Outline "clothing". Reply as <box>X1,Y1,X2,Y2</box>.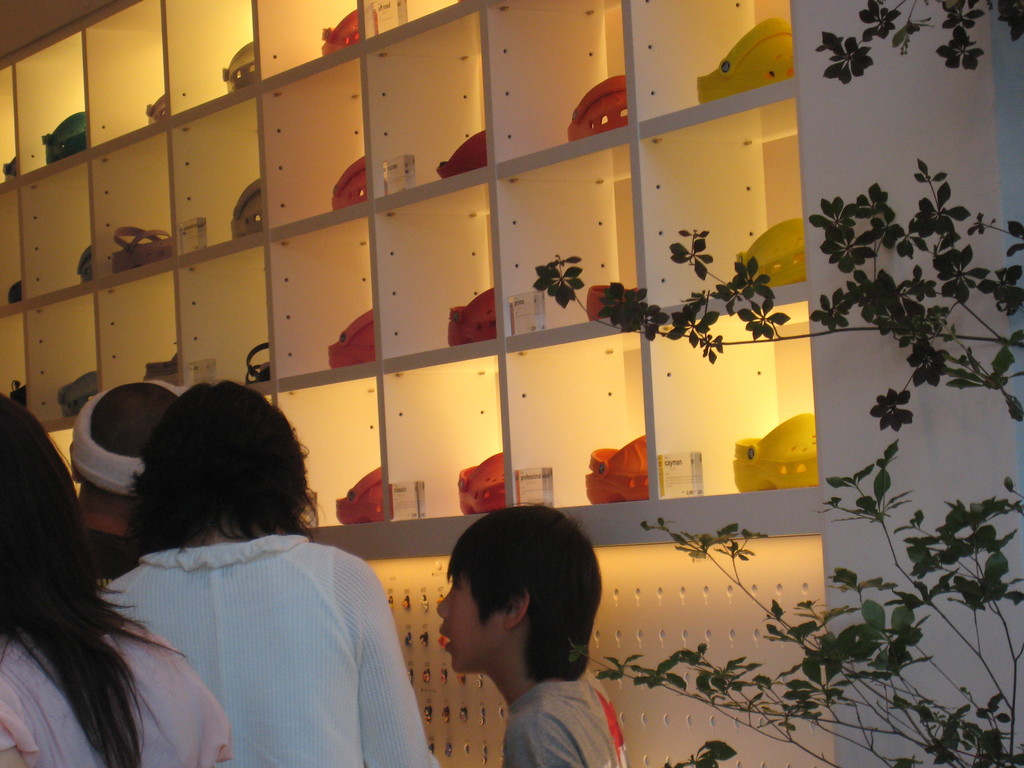
<box>84,526,147,593</box>.
